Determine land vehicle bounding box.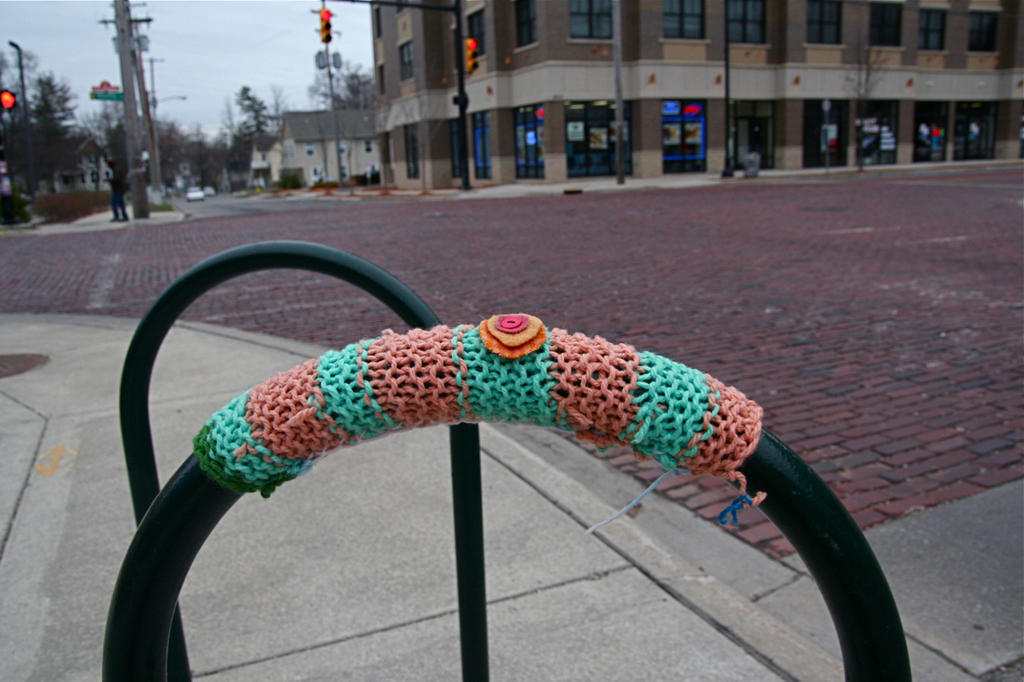
Determined: <region>209, 189, 211, 194</region>.
